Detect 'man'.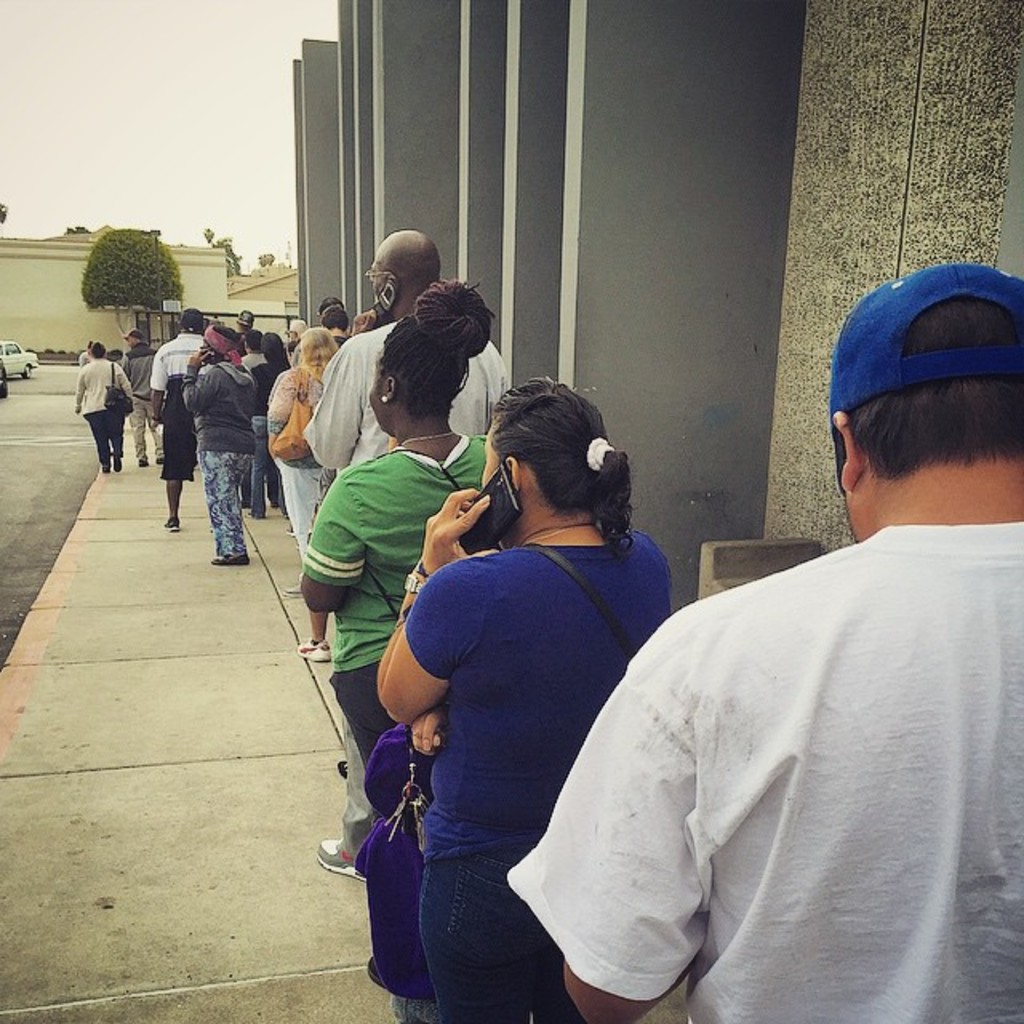
Detected at [left=149, top=323, right=222, bottom=442].
